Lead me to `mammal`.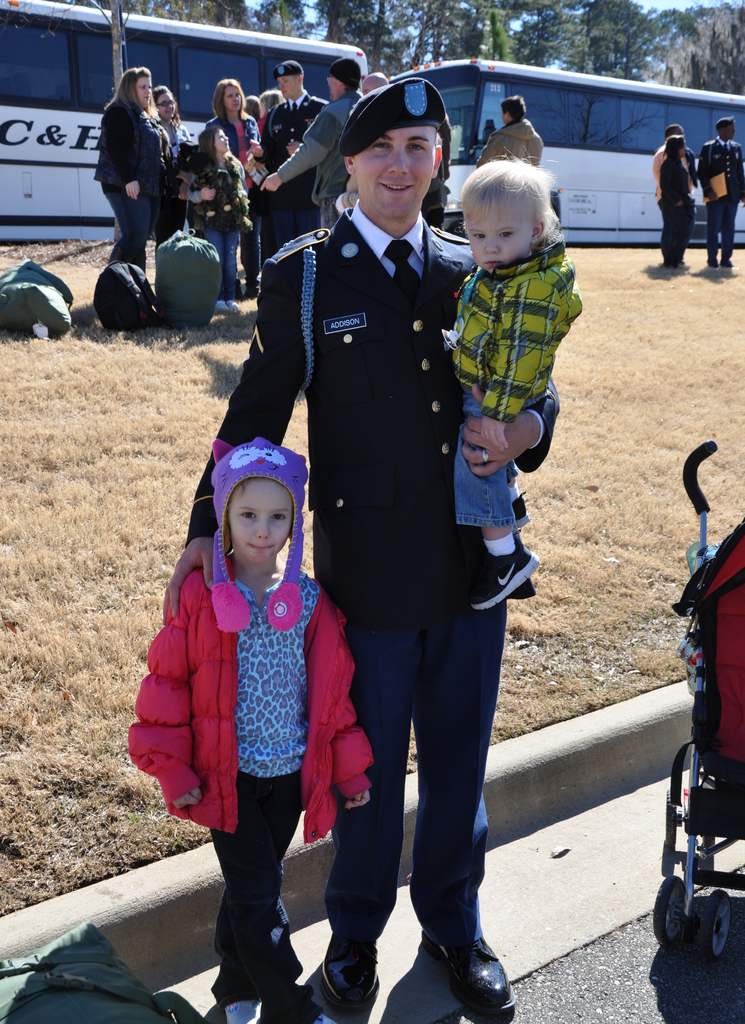
Lead to 424:112:449:226.
